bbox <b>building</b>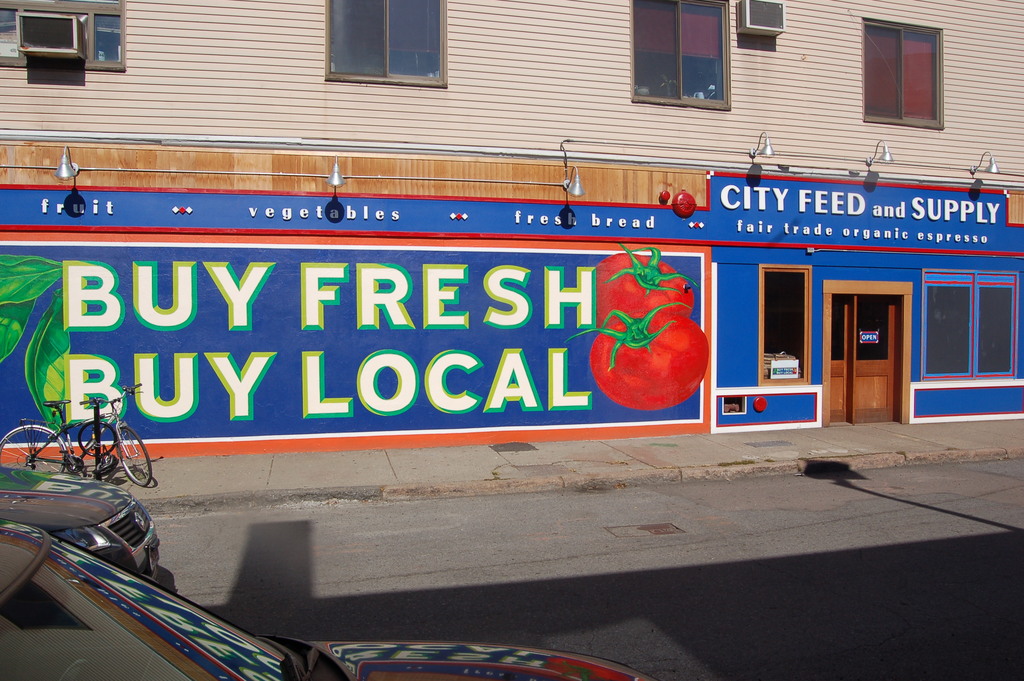
BBox(0, 0, 1023, 463)
